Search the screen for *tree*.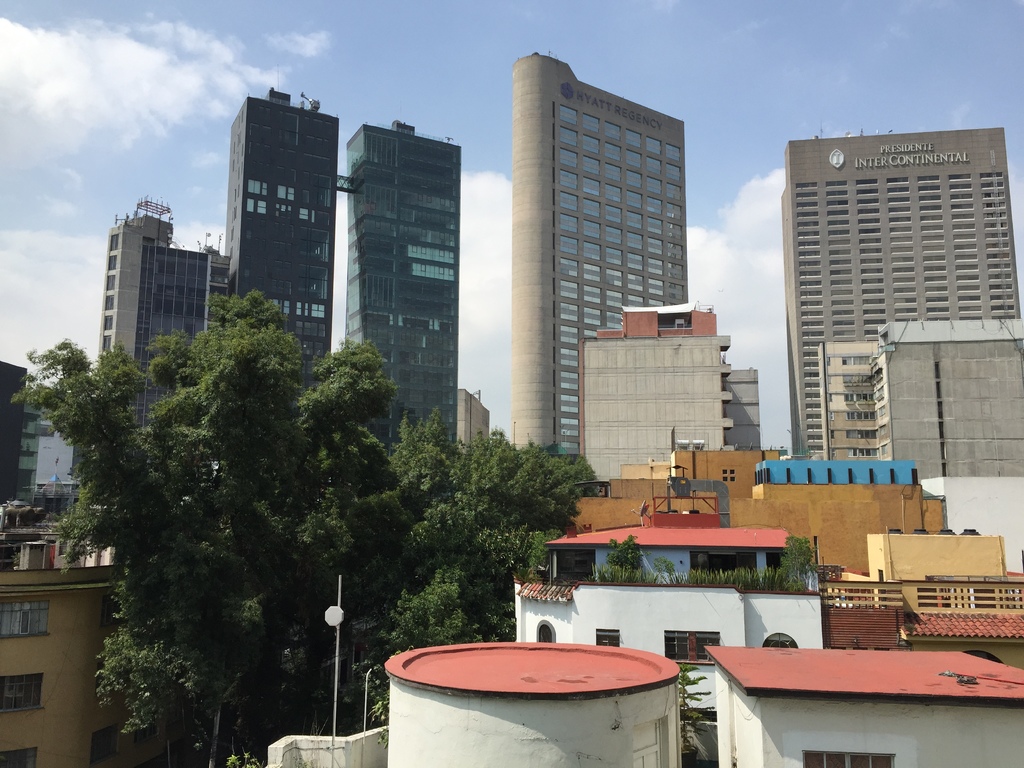
Found at (left=47, top=273, right=358, bottom=734).
